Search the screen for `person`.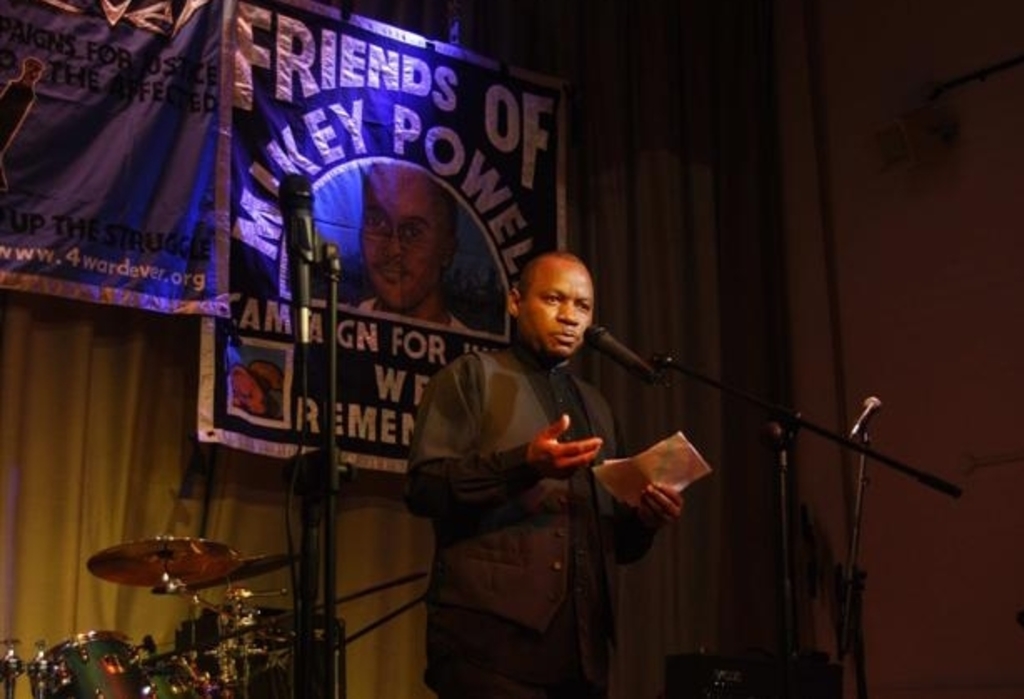
Found at [342,158,479,335].
